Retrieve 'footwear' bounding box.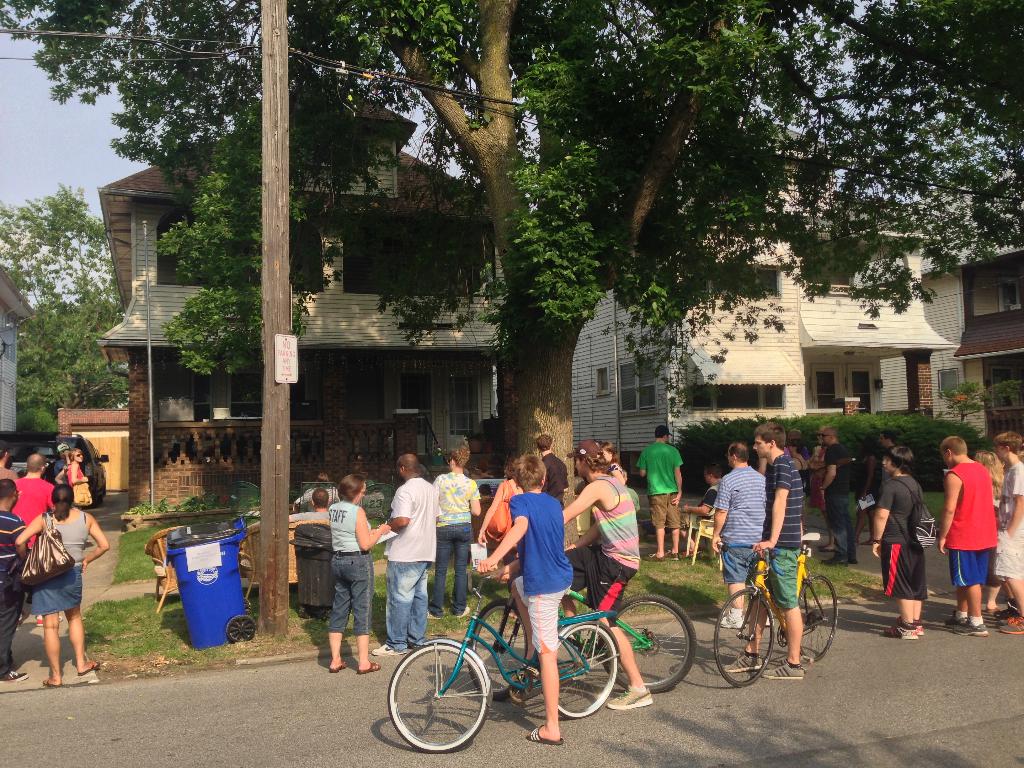
Bounding box: rect(986, 606, 1000, 612).
